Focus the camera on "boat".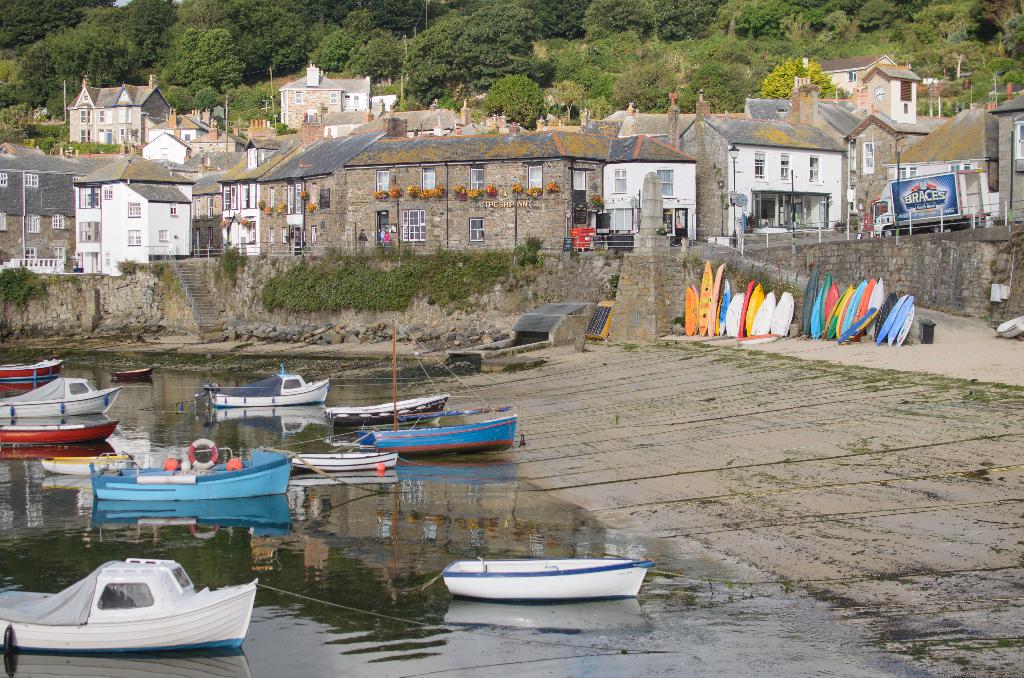
Focus region: [x1=437, y1=556, x2=650, y2=597].
